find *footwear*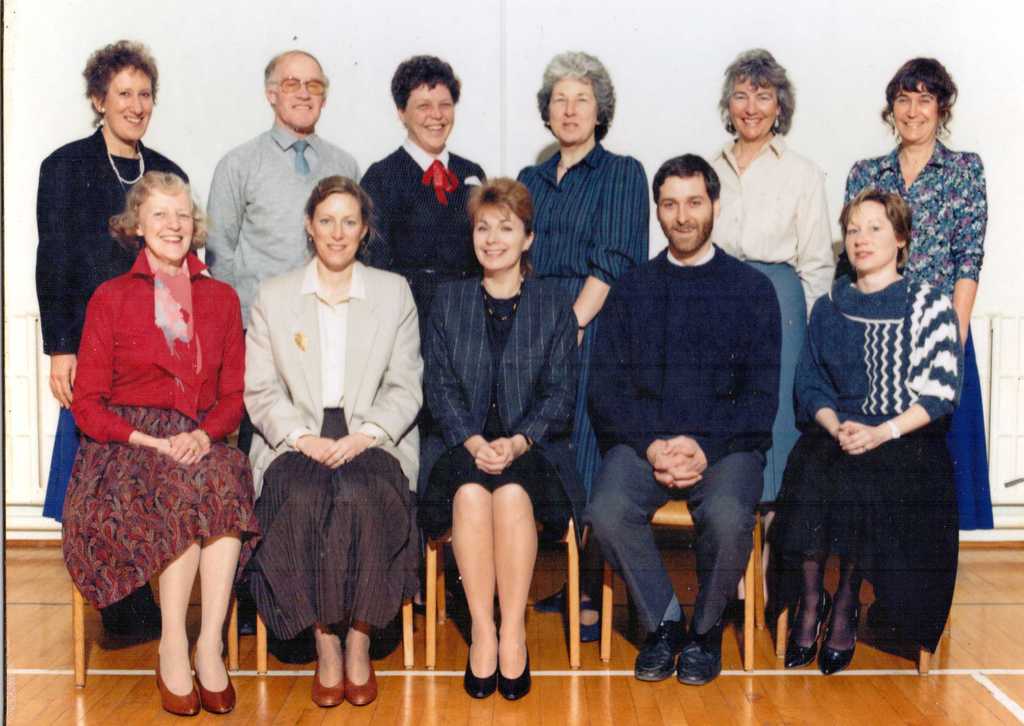
814,590,870,670
